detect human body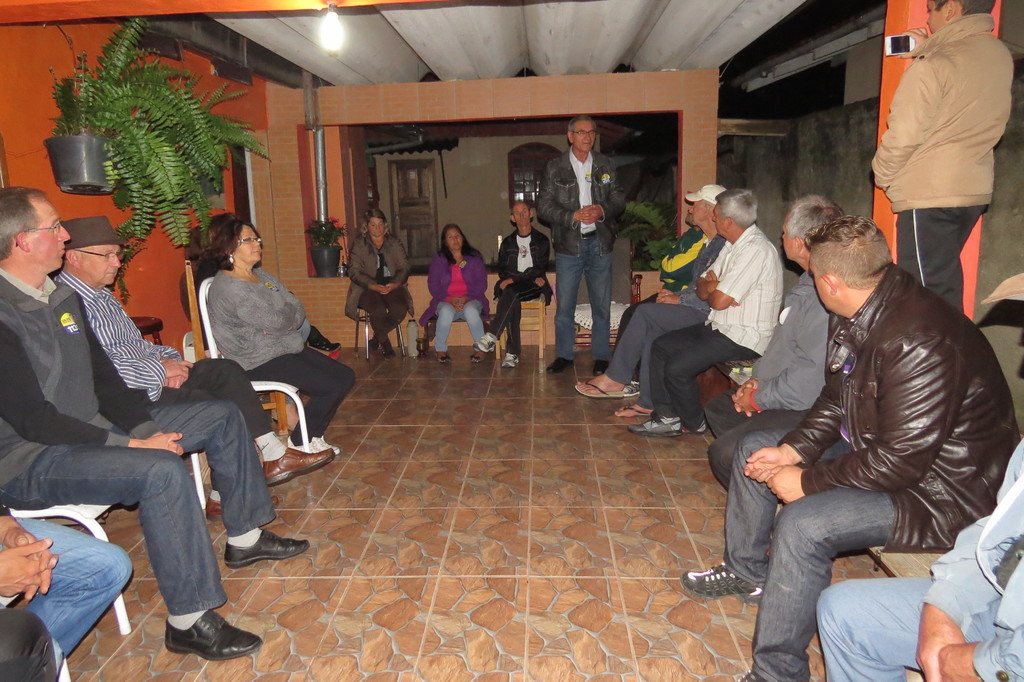
x1=614, y1=222, x2=703, y2=386
